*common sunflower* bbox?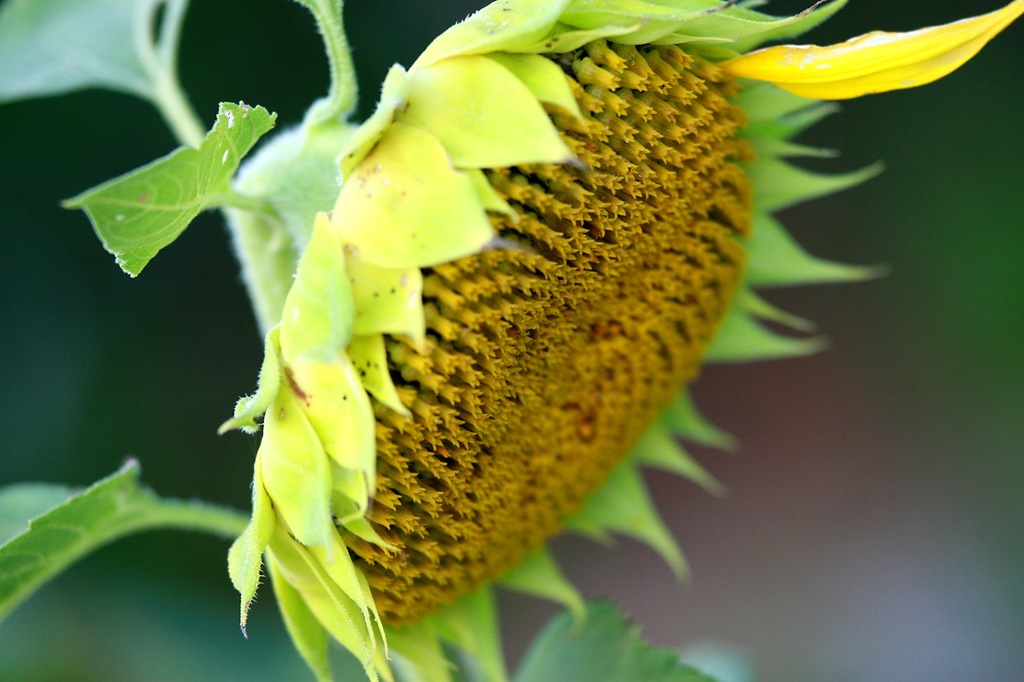
box=[211, 0, 884, 681]
